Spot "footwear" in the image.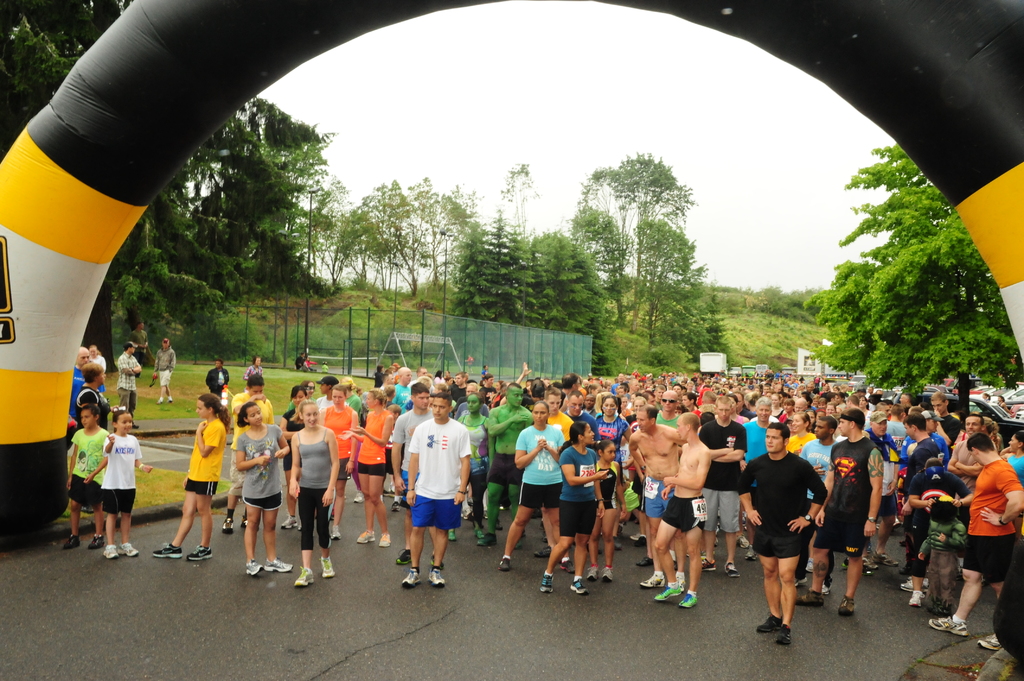
"footwear" found at (x1=682, y1=595, x2=699, y2=609).
